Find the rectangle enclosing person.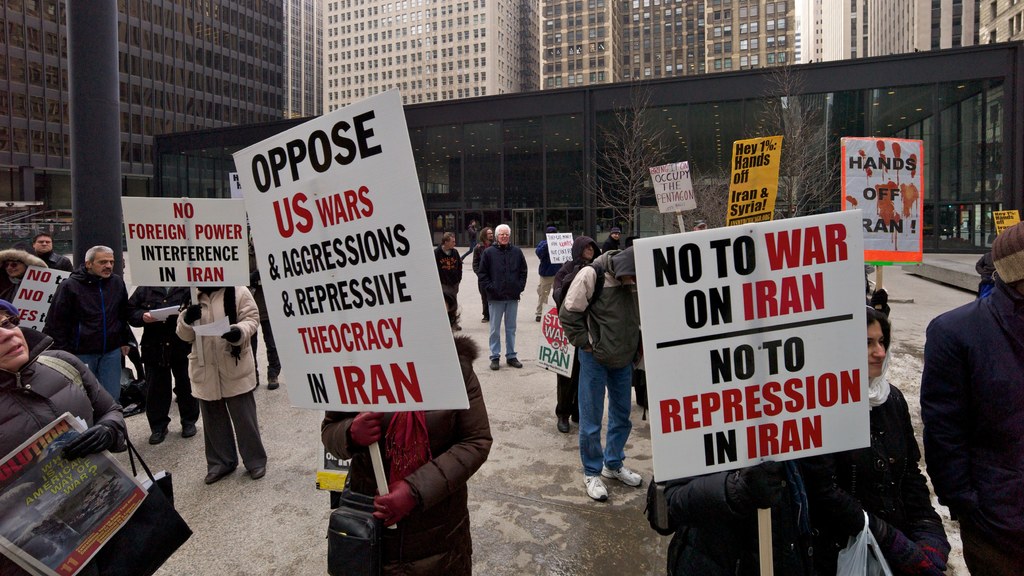
detection(548, 232, 595, 428).
